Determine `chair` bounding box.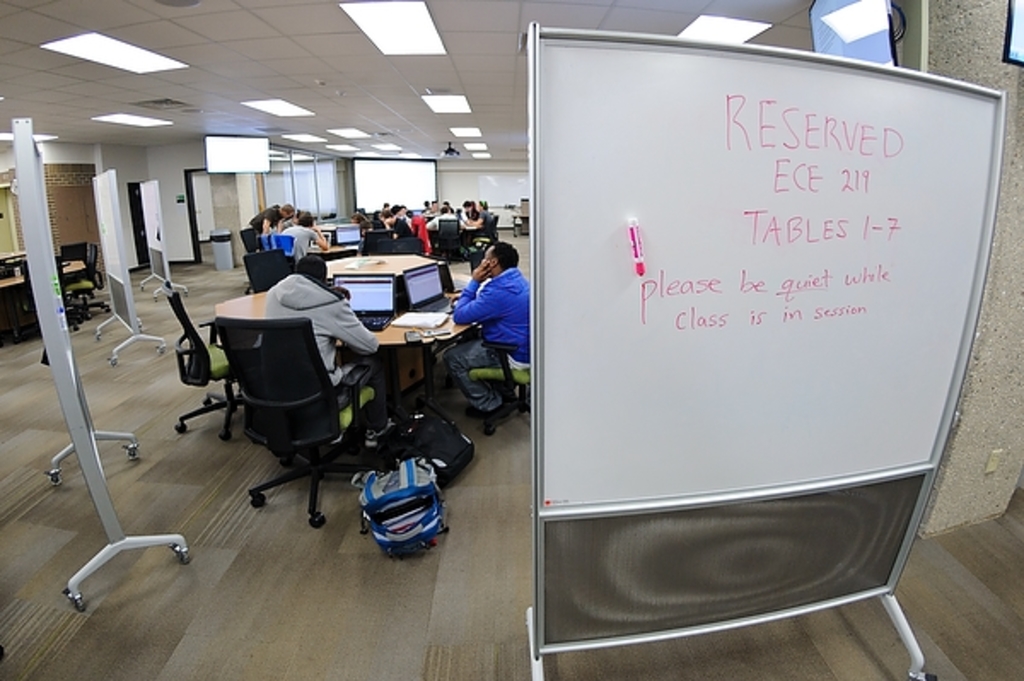
Determined: Rect(171, 287, 236, 447).
